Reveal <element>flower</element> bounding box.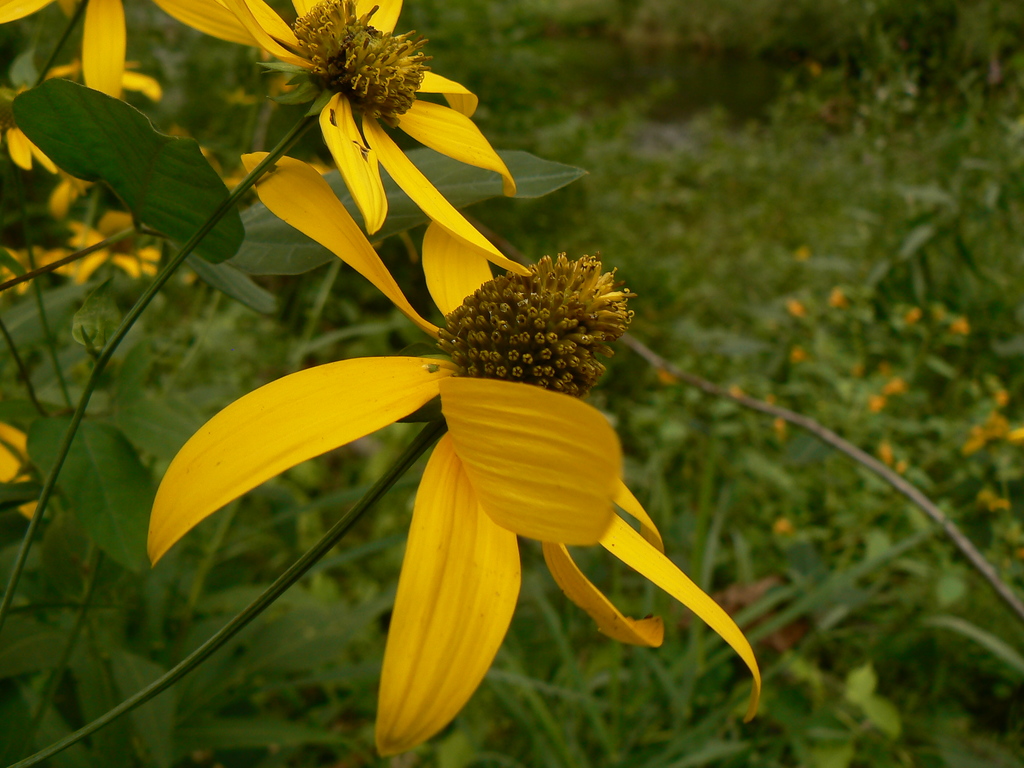
Revealed: x1=148, y1=0, x2=532, y2=278.
